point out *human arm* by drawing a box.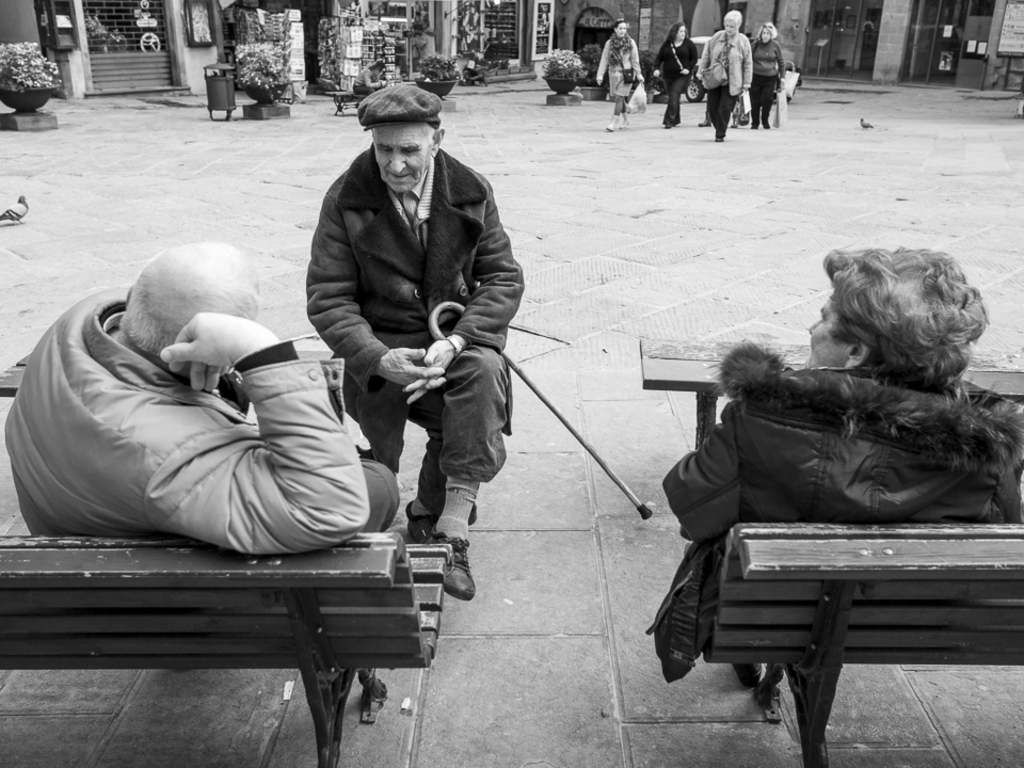
box=[655, 45, 668, 83].
